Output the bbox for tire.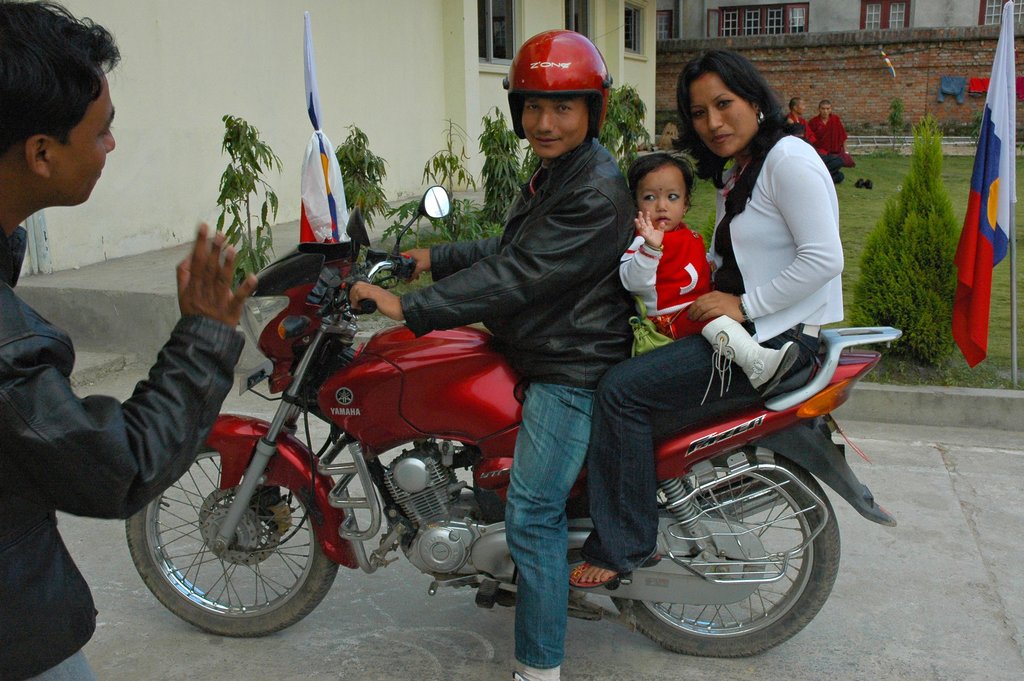
bbox=(124, 438, 342, 640).
